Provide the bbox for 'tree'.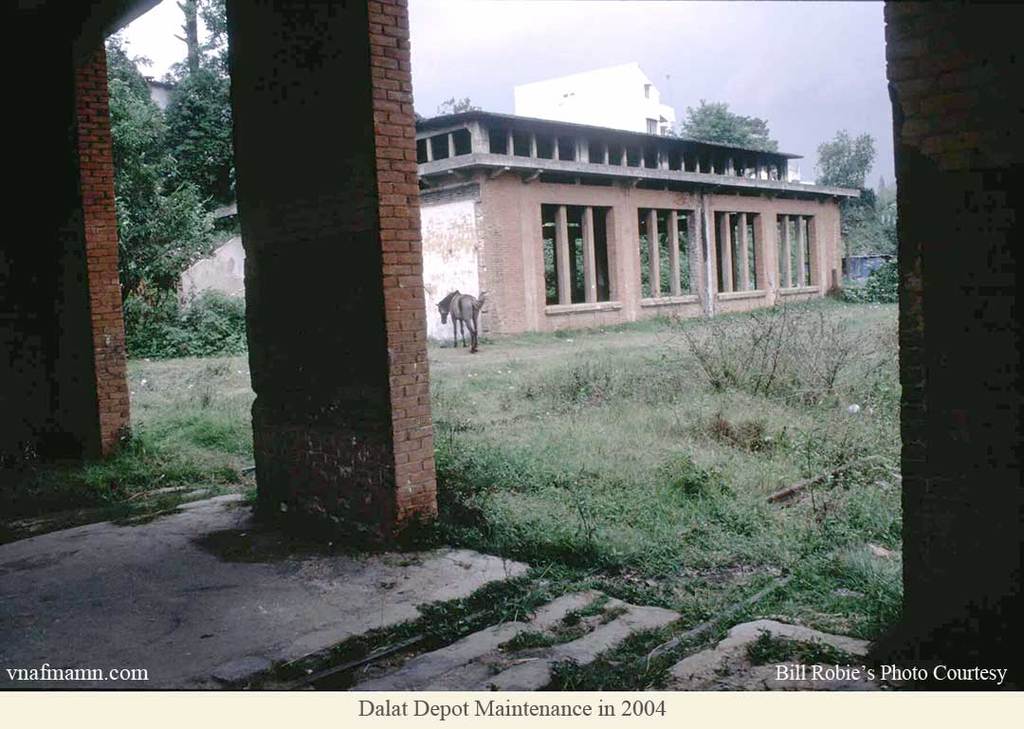
[445,89,485,115].
